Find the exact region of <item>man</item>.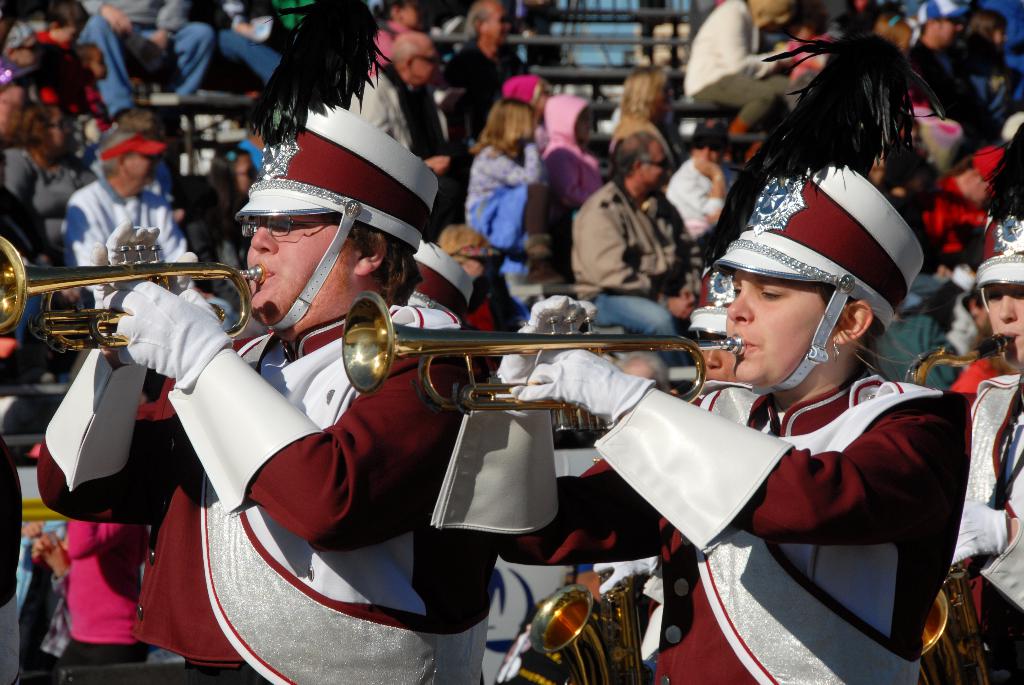
Exact region: x1=28 y1=106 x2=489 y2=684.
